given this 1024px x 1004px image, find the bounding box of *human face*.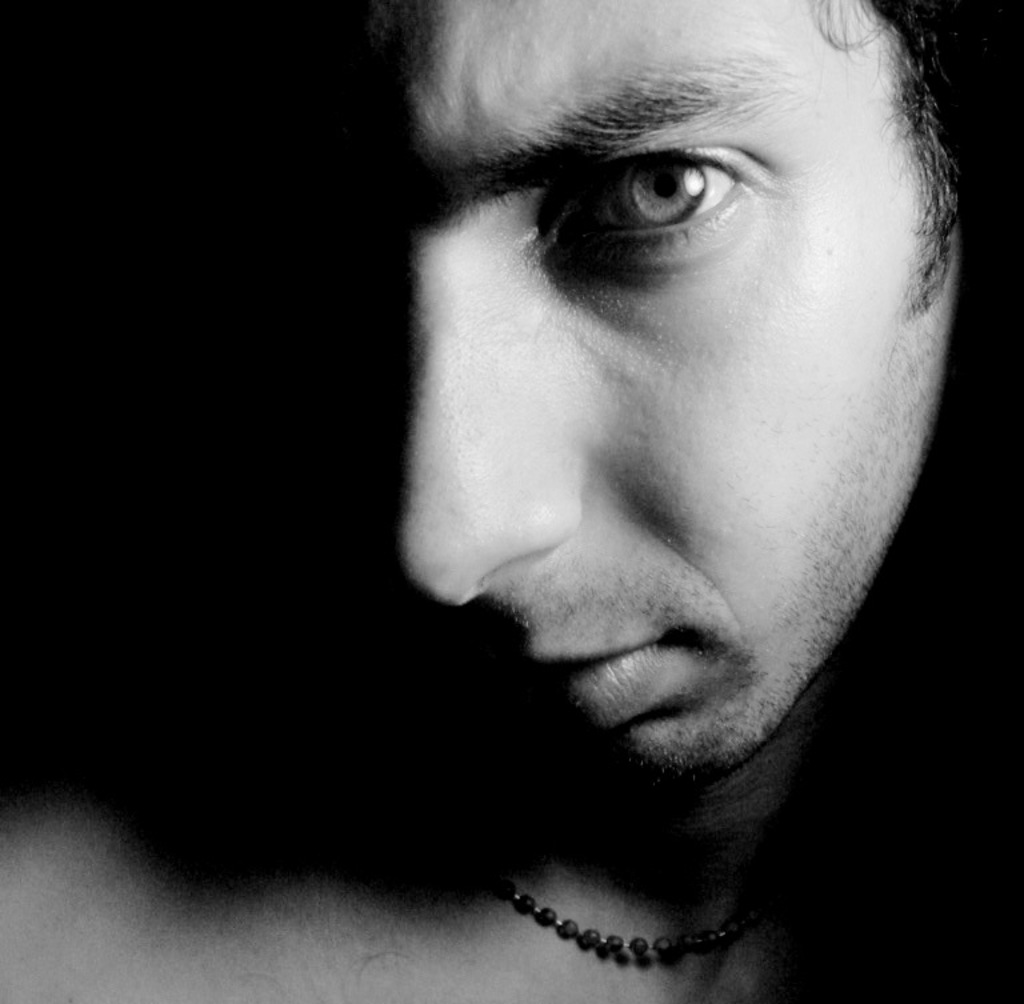
(x1=401, y1=0, x2=949, y2=784).
